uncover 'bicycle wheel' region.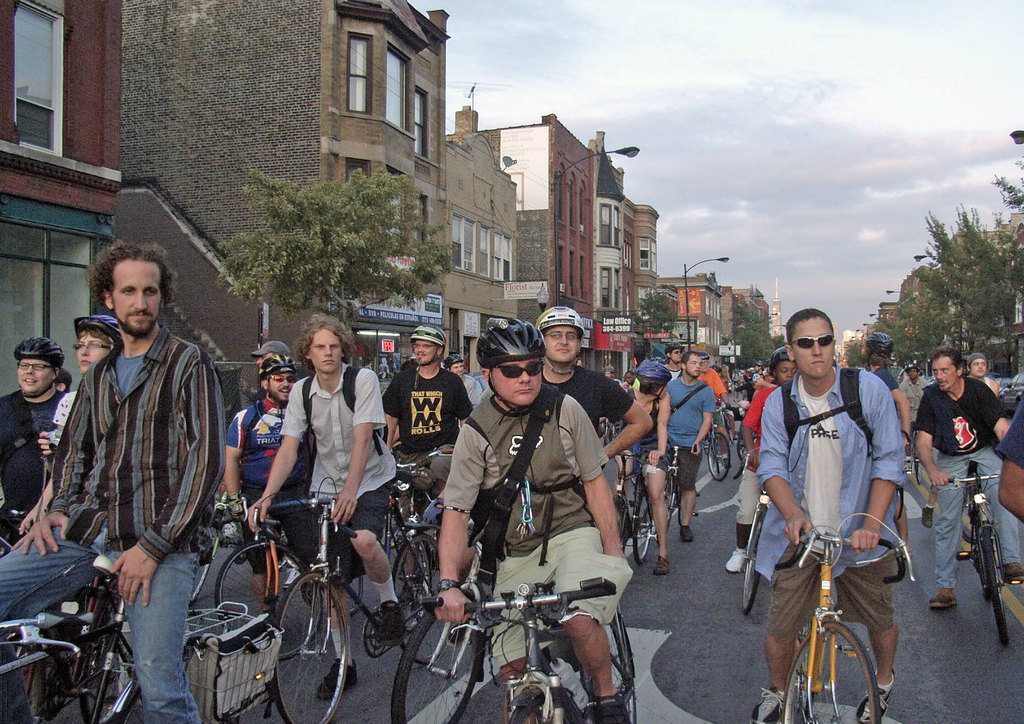
Uncovered: 726:435:746:478.
